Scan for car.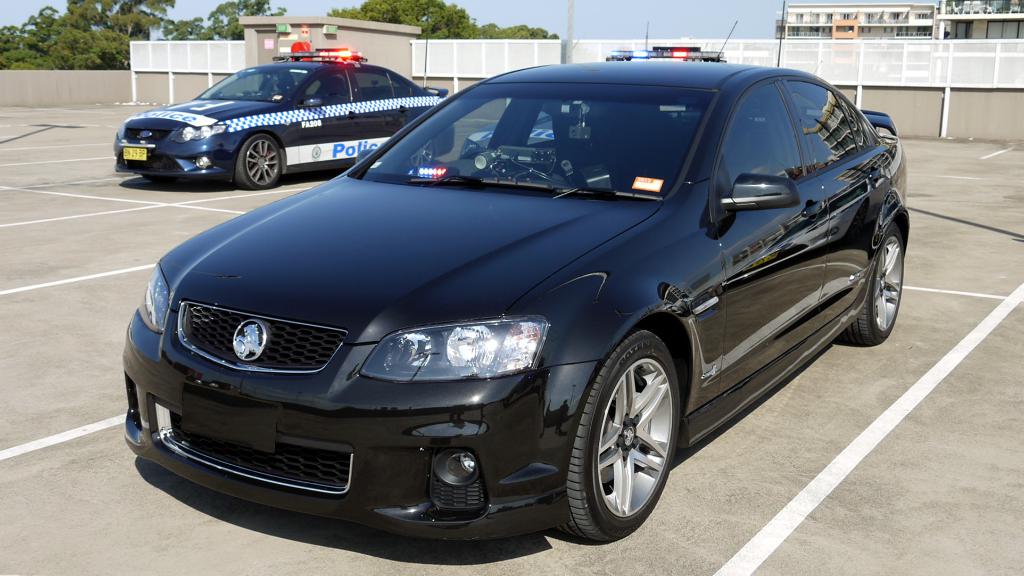
Scan result: [112, 39, 454, 190].
